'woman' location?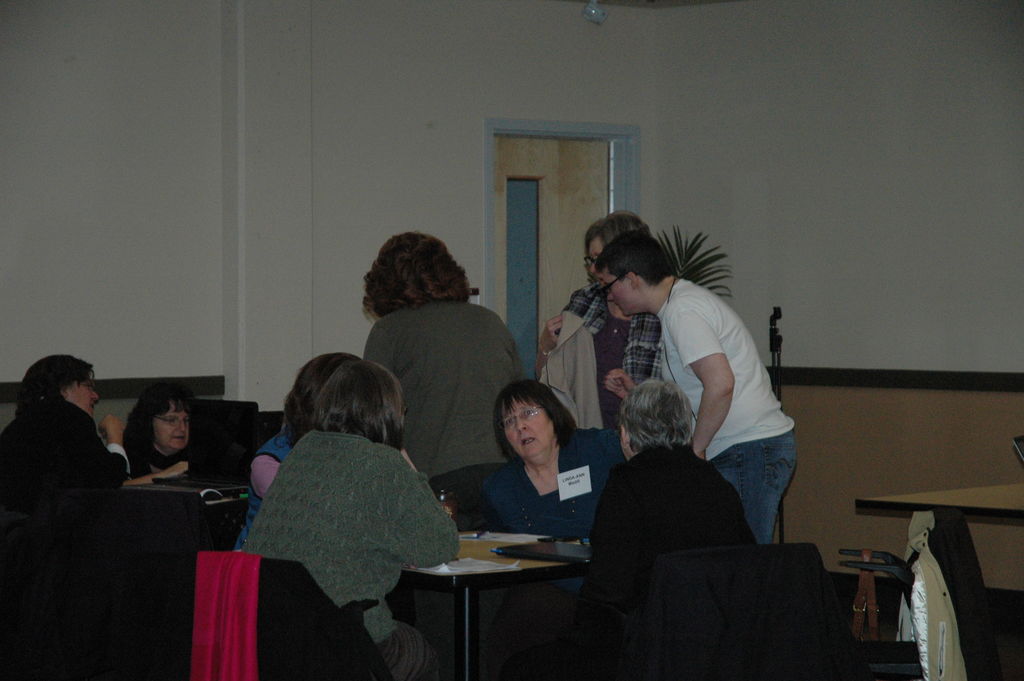
244:351:426:544
